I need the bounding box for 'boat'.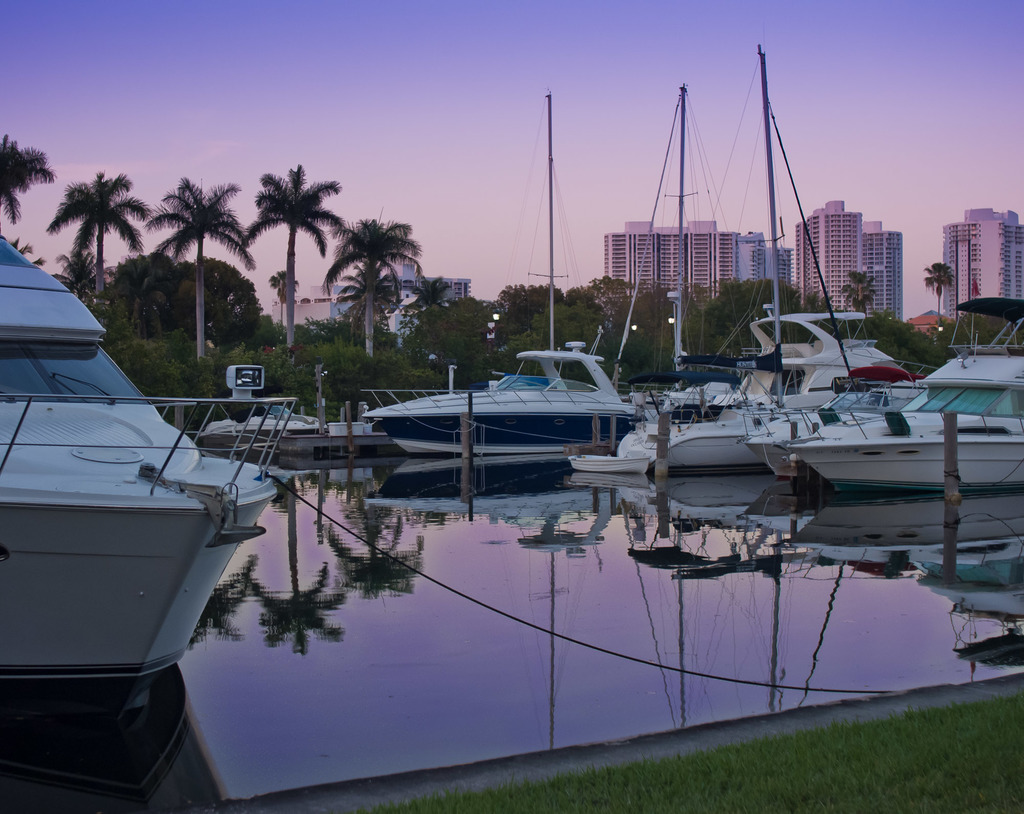
Here it is: <region>198, 401, 330, 453</region>.
